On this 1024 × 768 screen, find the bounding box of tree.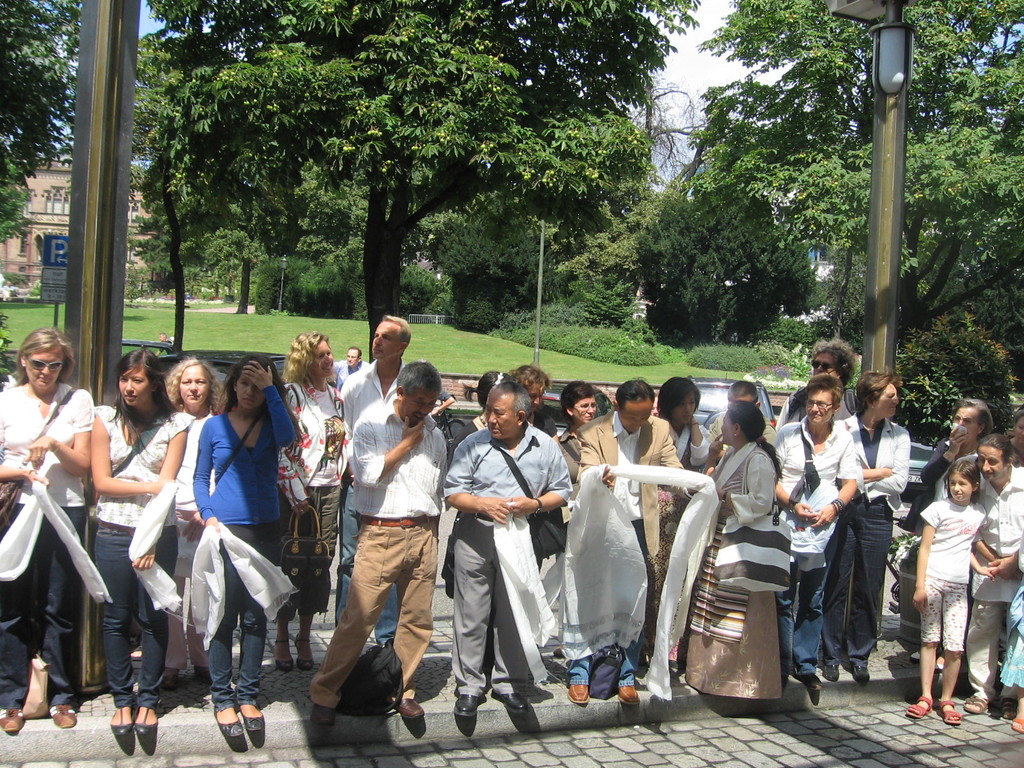
Bounding box: [left=0, top=0, right=86, bottom=260].
